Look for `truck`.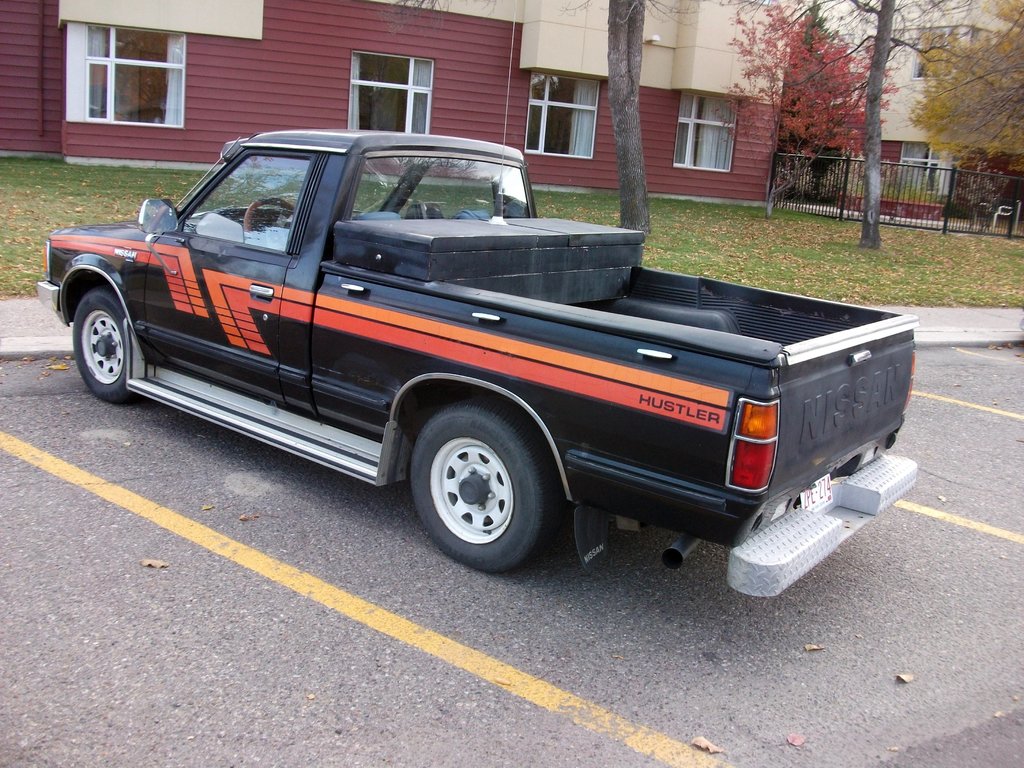
Found: detection(28, 141, 941, 591).
